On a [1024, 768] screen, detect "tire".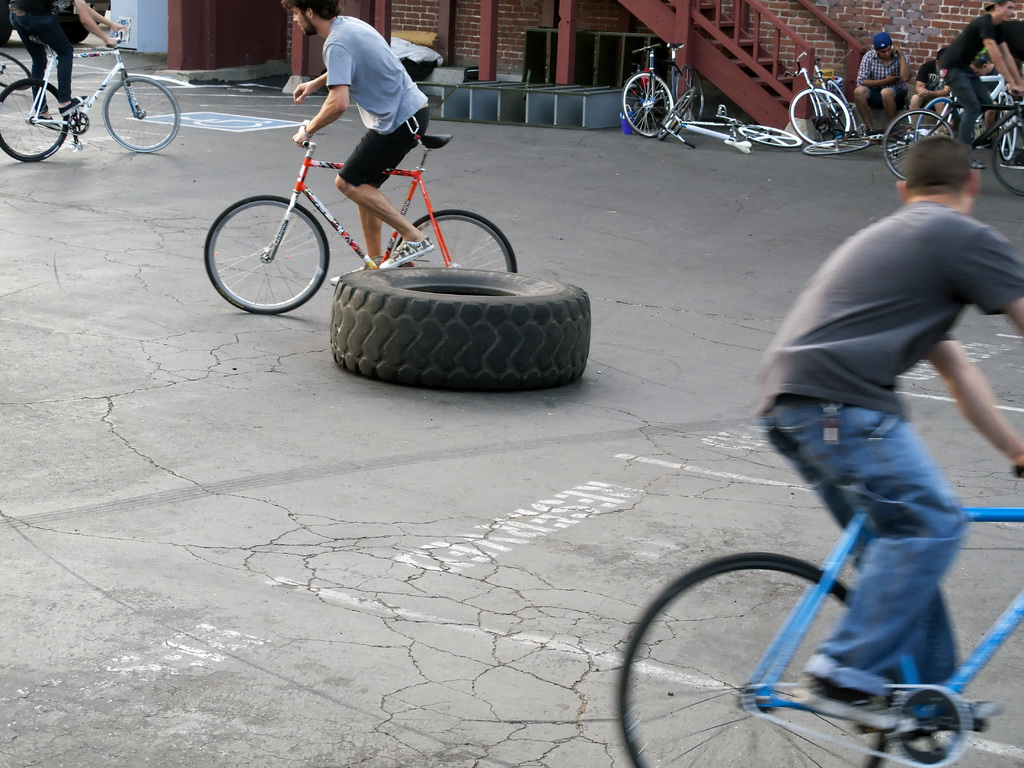
bbox(882, 108, 955, 182).
